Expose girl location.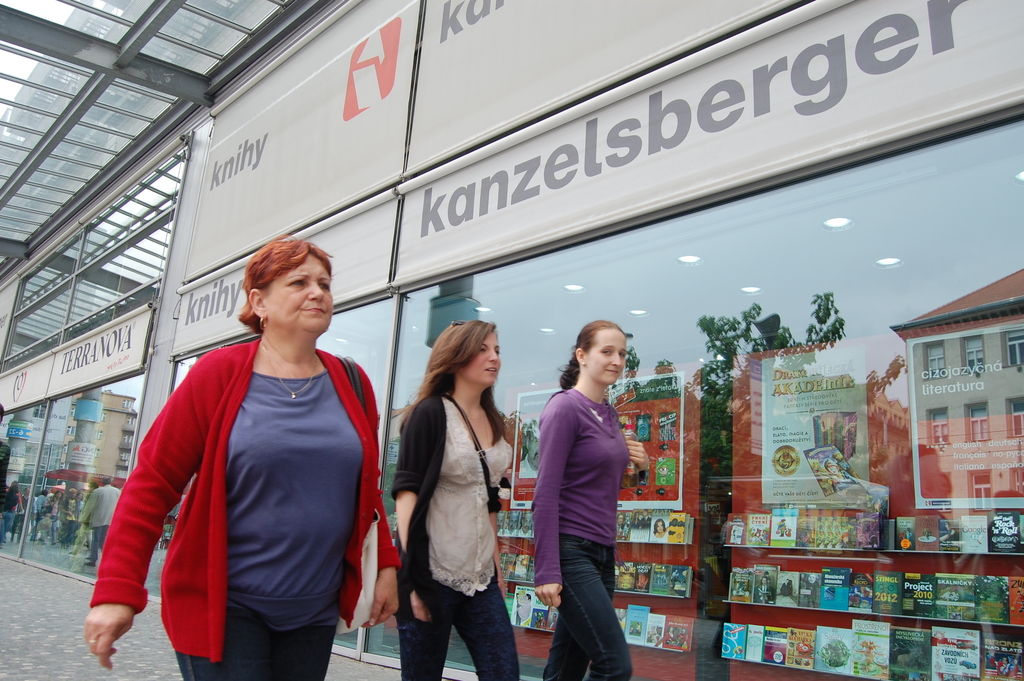
Exposed at (x1=529, y1=322, x2=649, y2=680).
